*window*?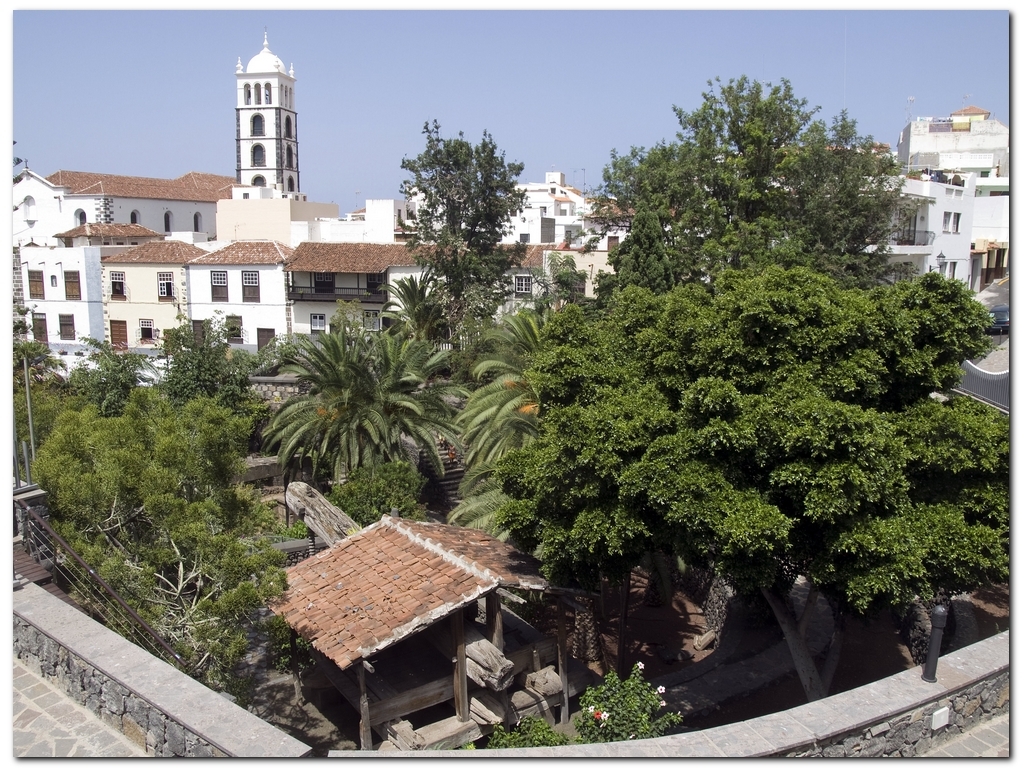
x1=608 y1=239 x2=619 y2=246
